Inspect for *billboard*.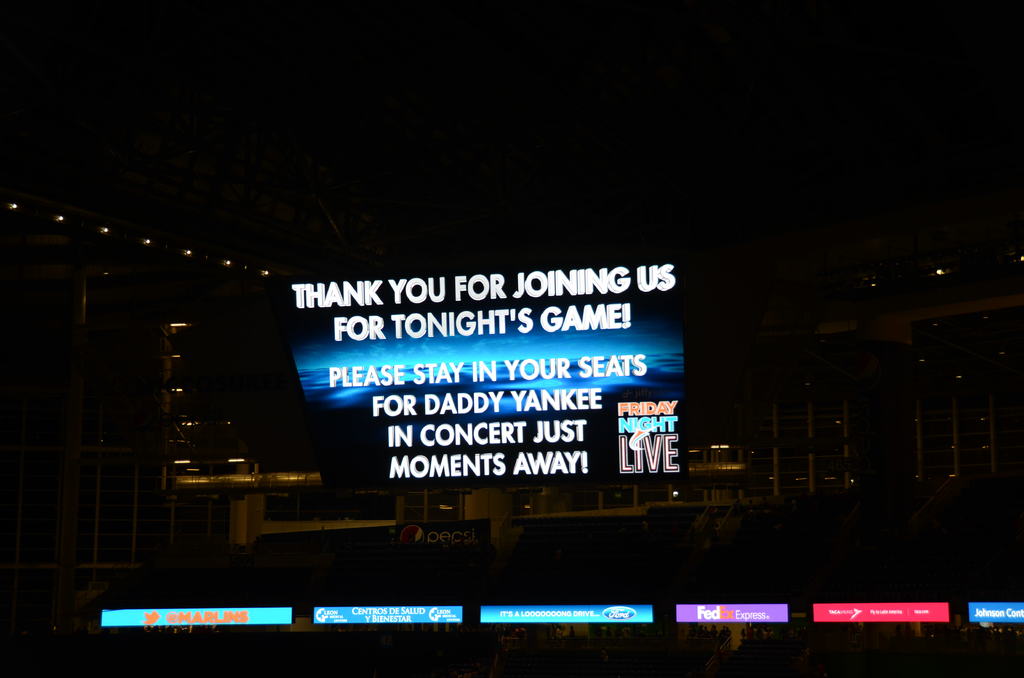
Inspection: [left=481, top=603, right=652, bottom=625].
